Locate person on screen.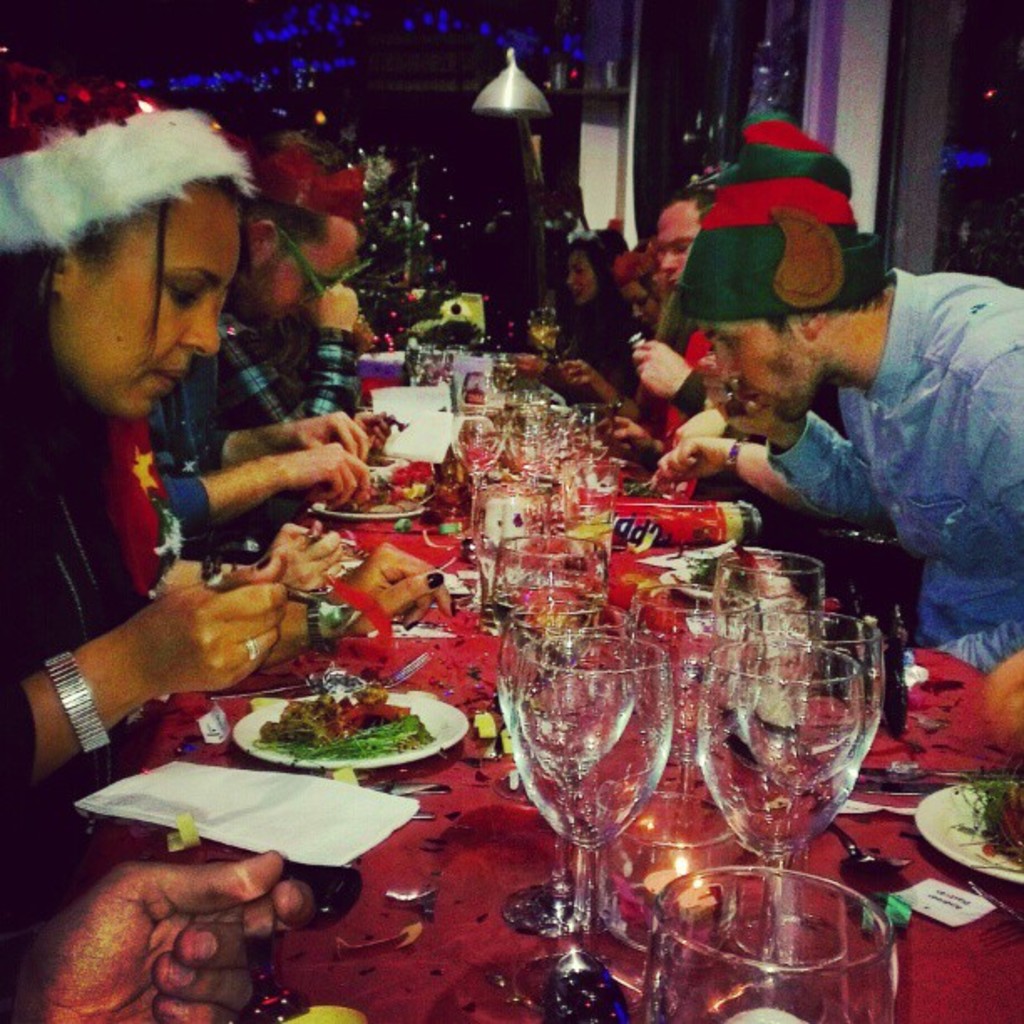
On screen at (x1=550, y1=177, x2=718, y2=479).
